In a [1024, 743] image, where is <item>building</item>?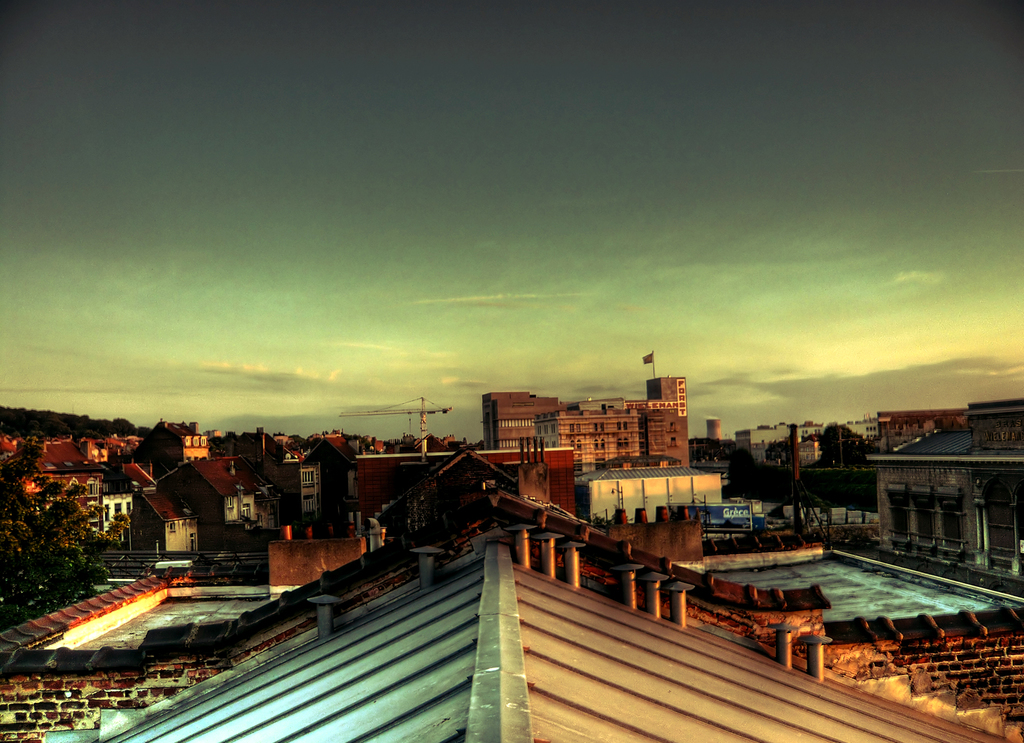
133 416 207 473.
